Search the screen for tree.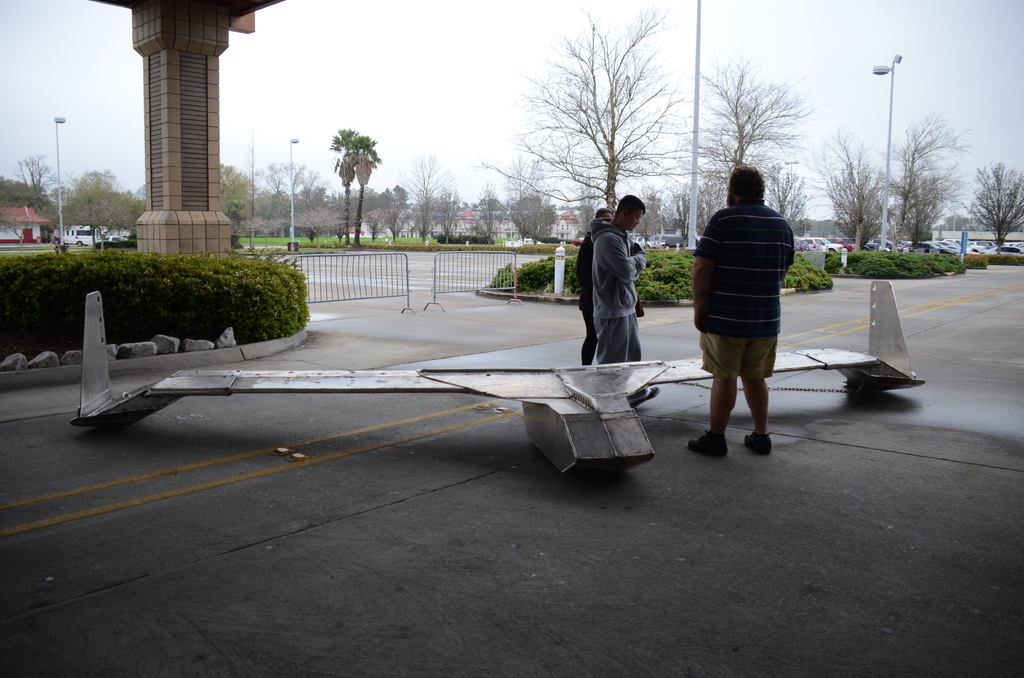
Found at bbox=[404, 151, 445, 246].
